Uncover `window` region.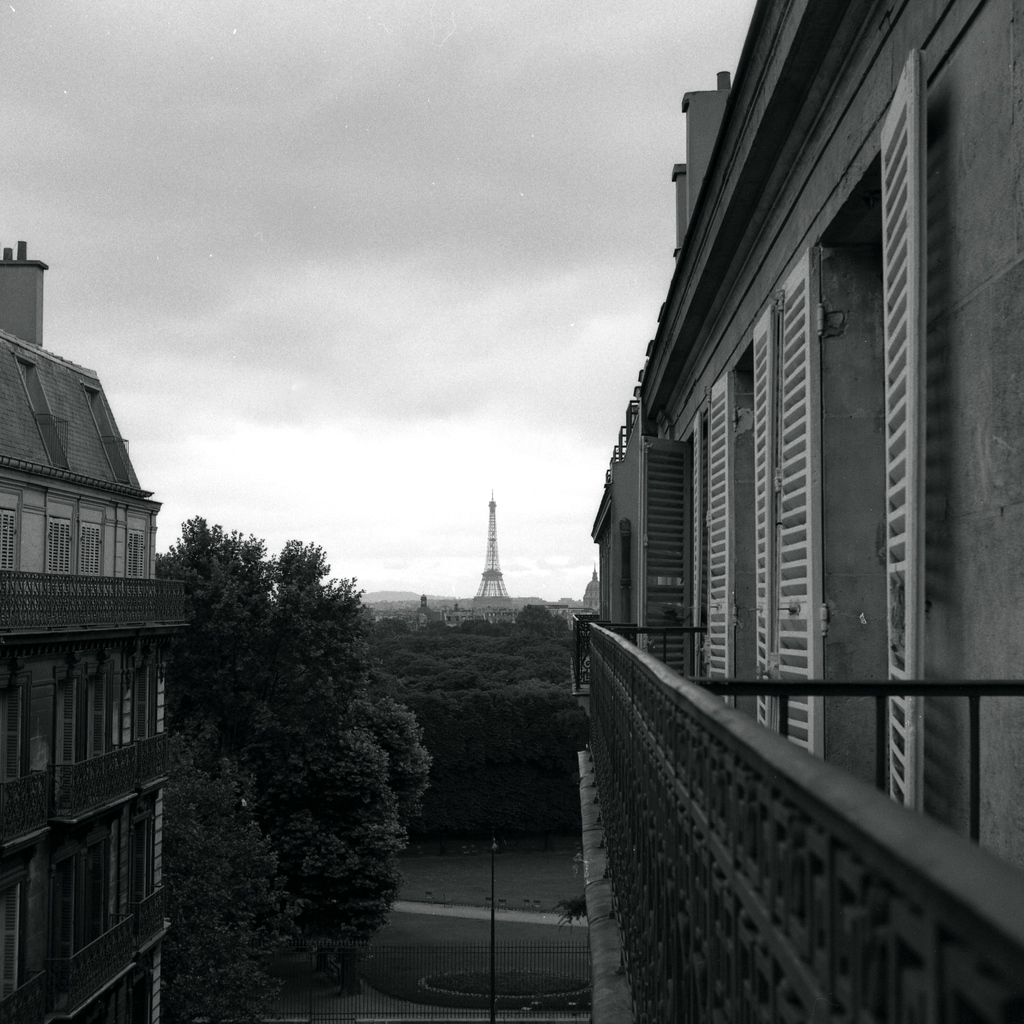
Uncovered: (4,875,35,998).
